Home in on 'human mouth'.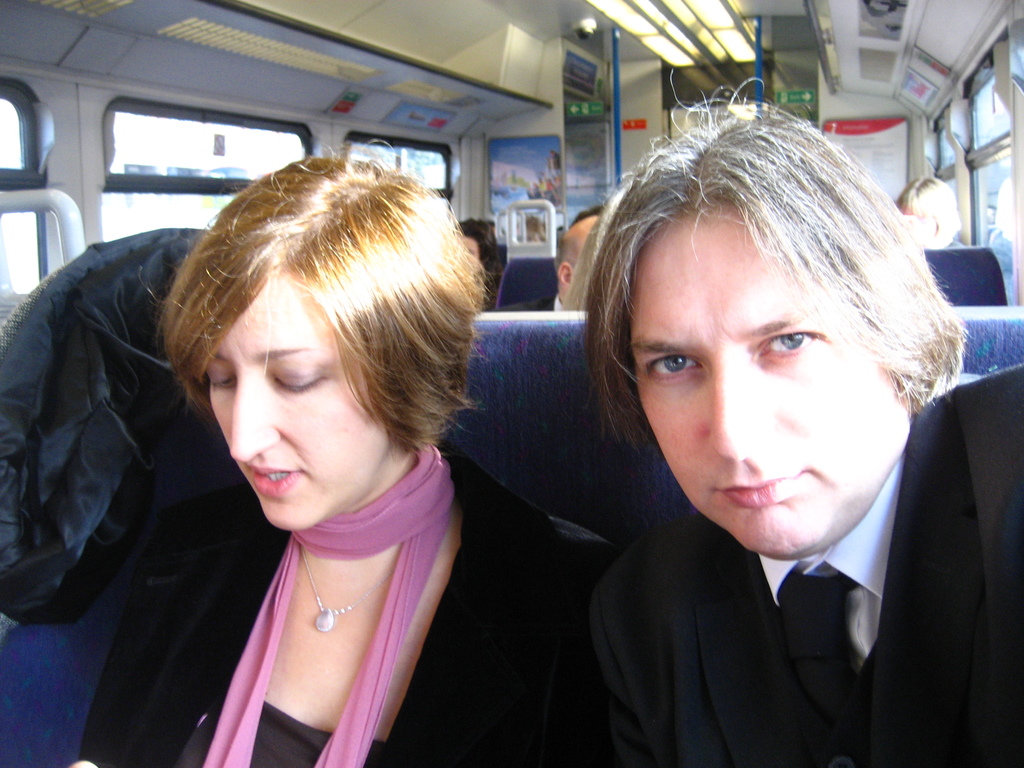
Homed in at (left=708, top=470, right=805, bottom=511).
